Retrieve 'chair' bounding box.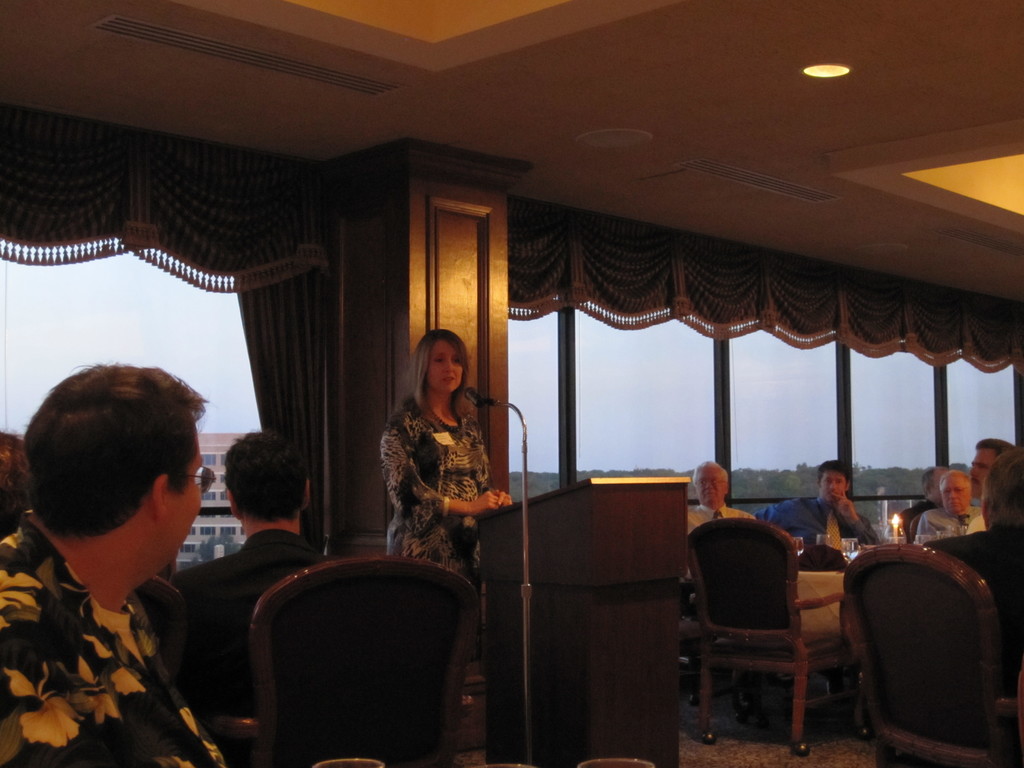
Bounding box: [133,574,186,692].
